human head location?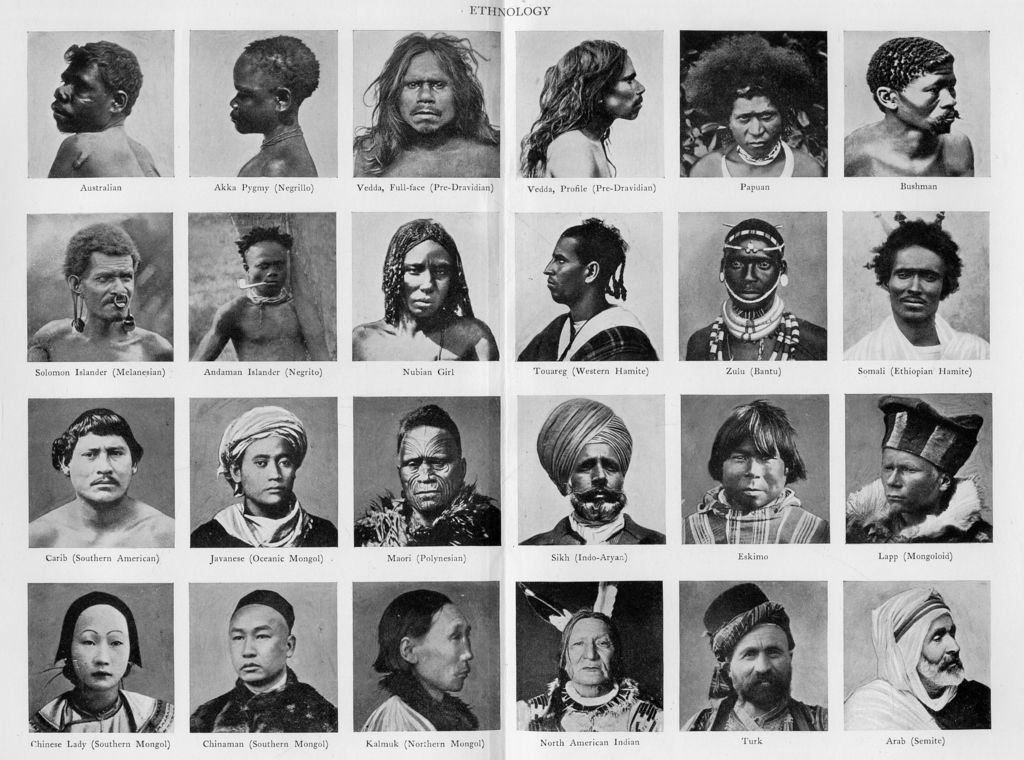
rect(888, 606, 964, 686)
